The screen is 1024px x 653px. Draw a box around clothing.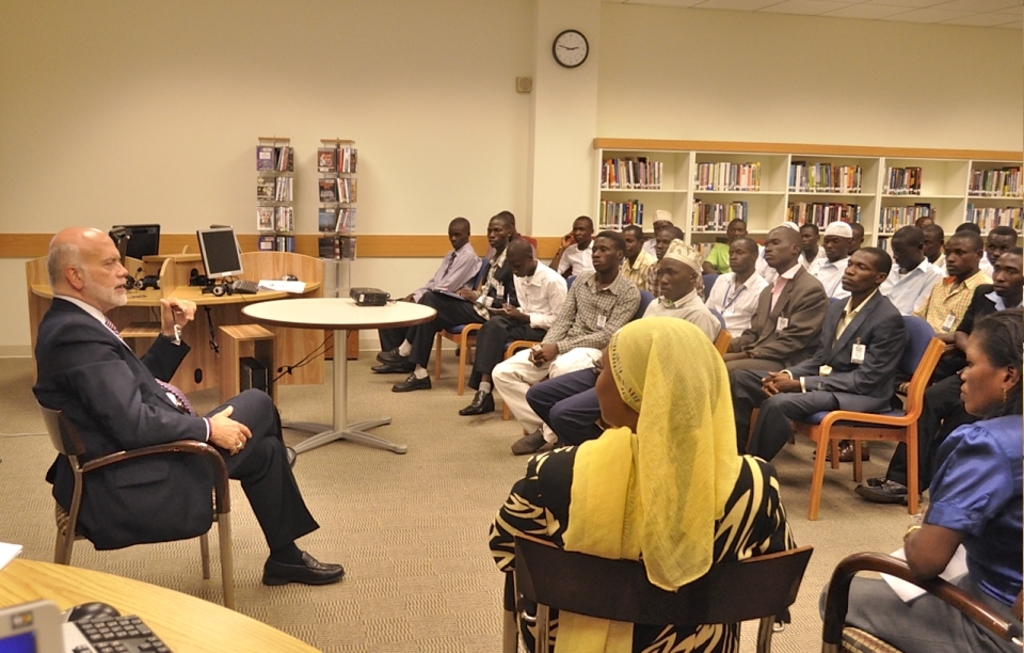
l=929, t=255, r=948, b=272.
